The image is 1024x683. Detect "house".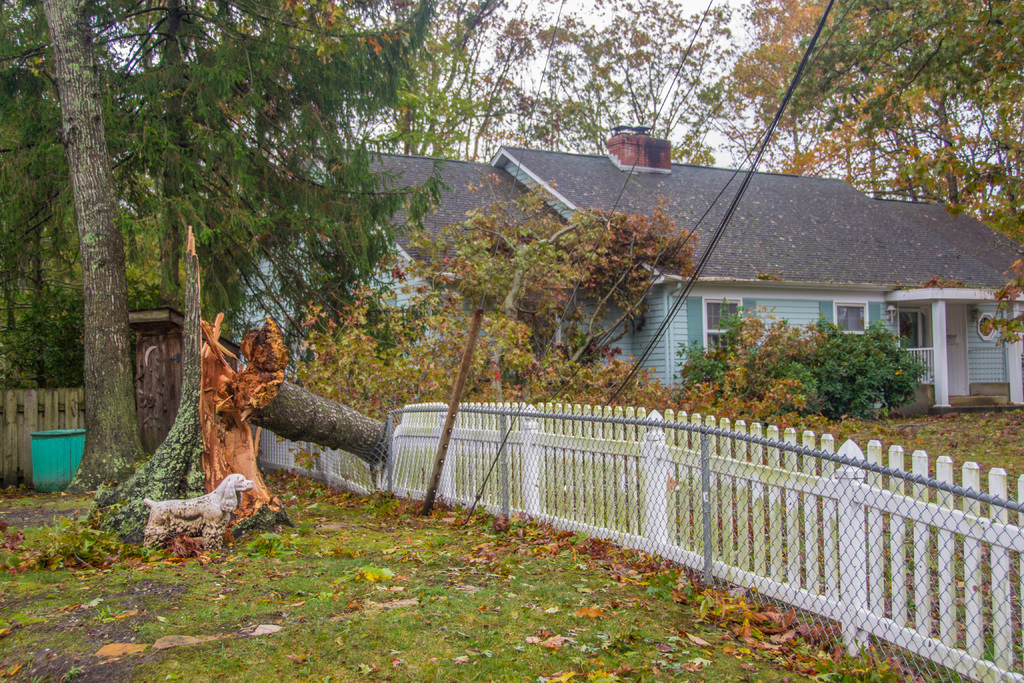
Detection: select_region(238, 117, 1023, 420).
